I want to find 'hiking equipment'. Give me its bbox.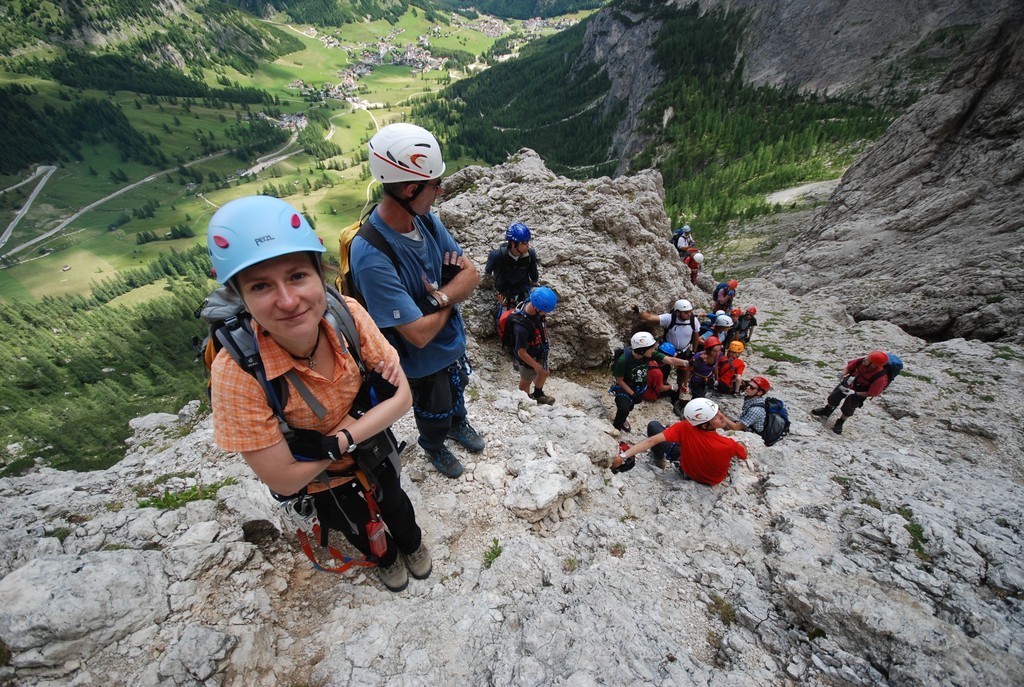
Rect(196, 280, 362, 434).
